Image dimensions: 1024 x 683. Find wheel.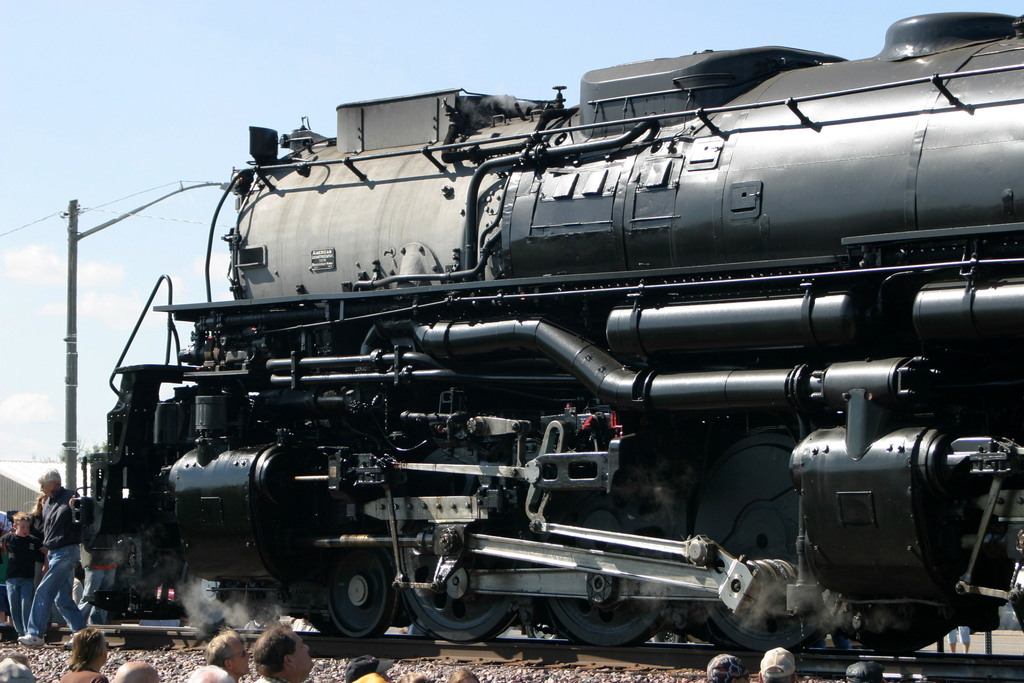
detection(847, 605, 956, 654).
